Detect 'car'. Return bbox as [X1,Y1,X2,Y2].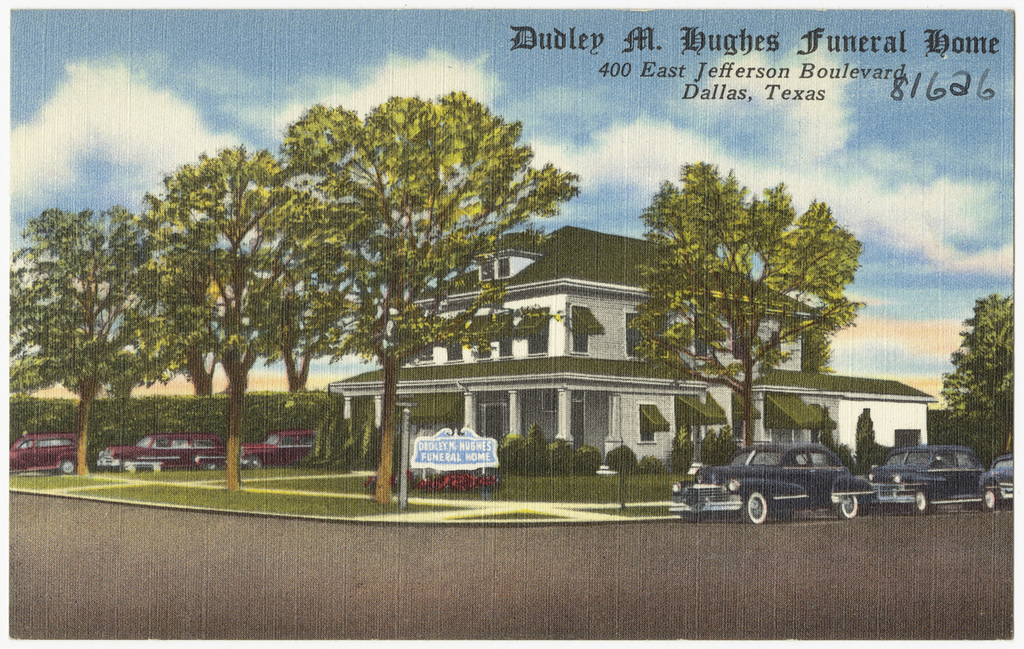
[967,455,1012,512].
